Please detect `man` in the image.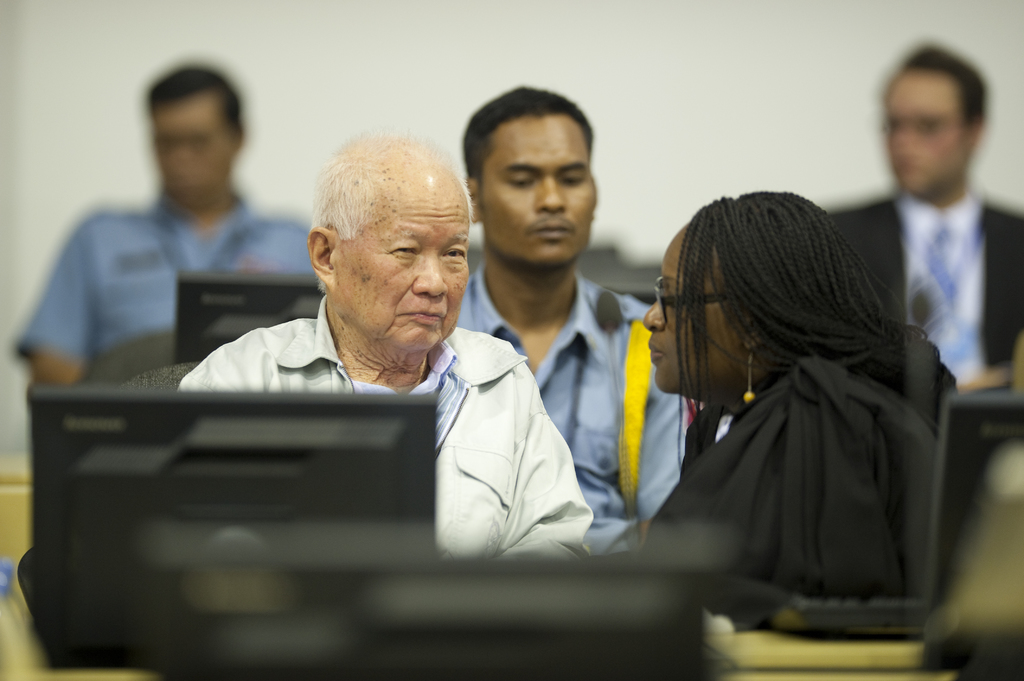
box(829, 40, 1023, 405).
